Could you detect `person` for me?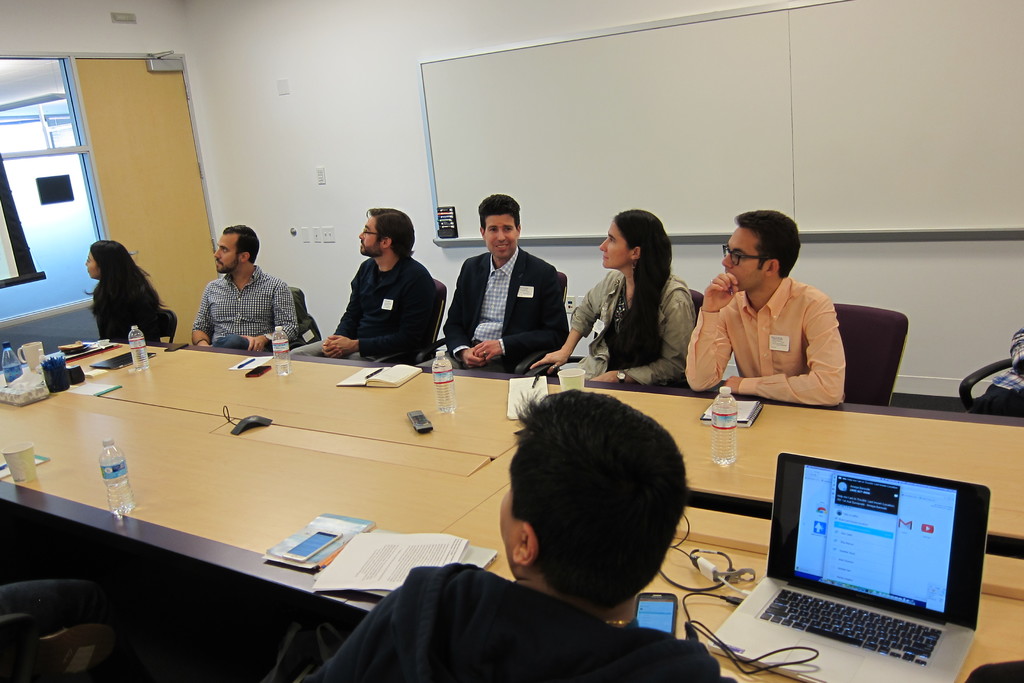
Detection result: (left=84, top=239, right=166, bottom=342).
